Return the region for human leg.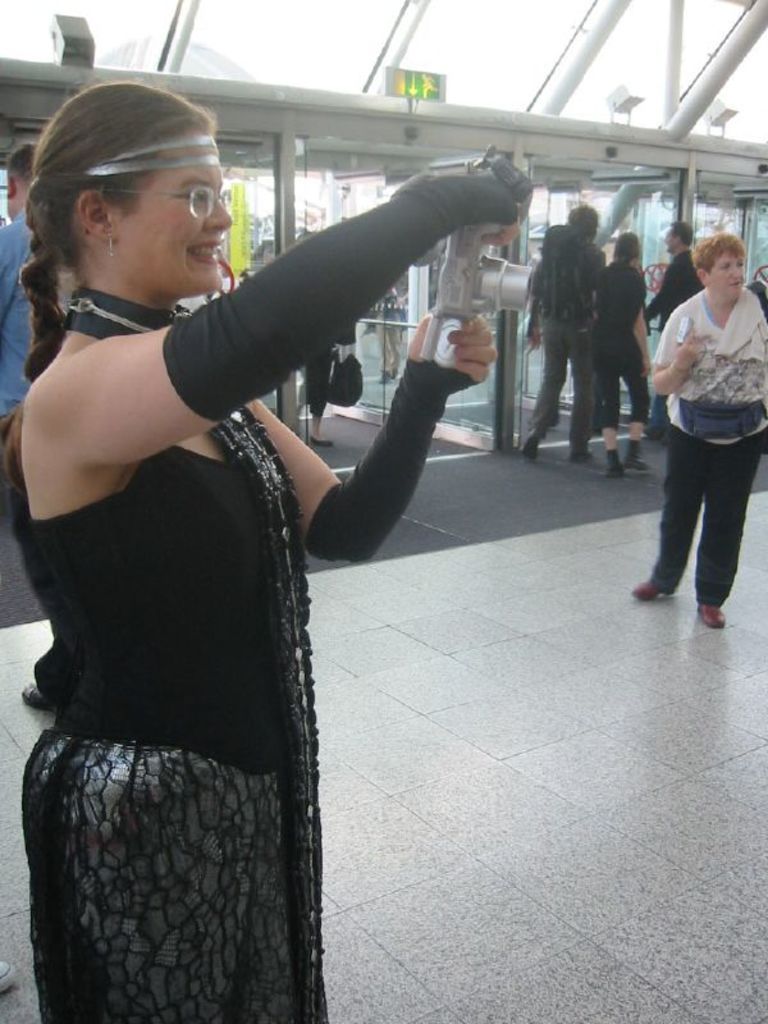
<region>591, 335, 621, 461</region>.
